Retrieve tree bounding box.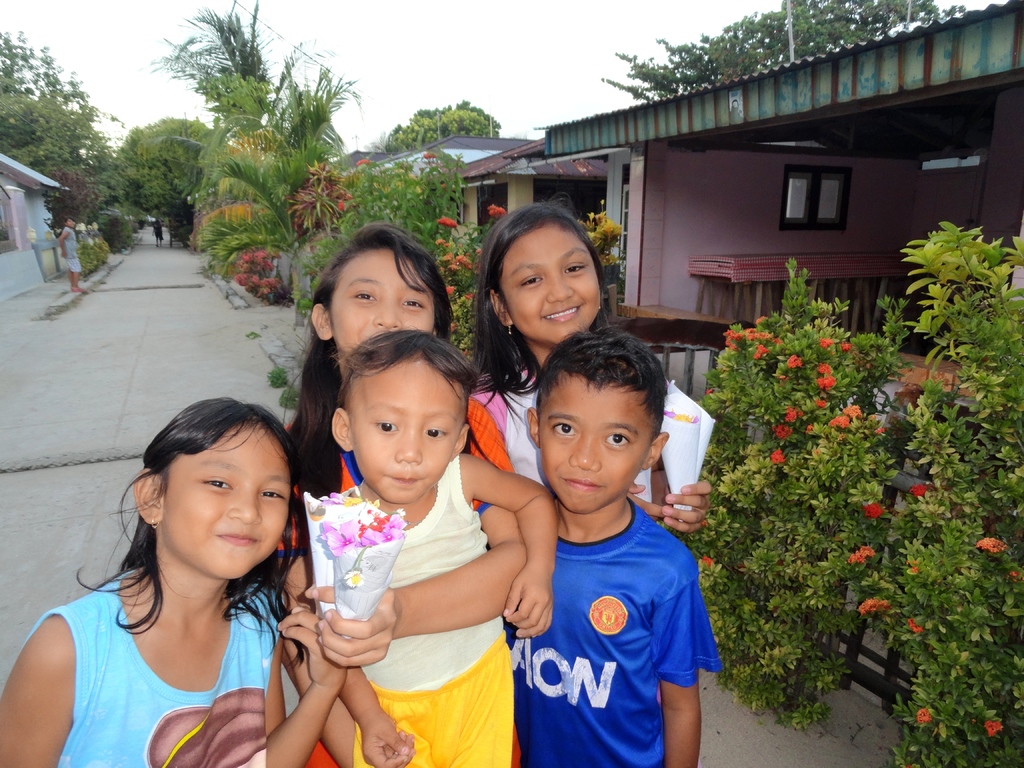
Bounding box: left=599, top=0, right=961, bottom=103.
